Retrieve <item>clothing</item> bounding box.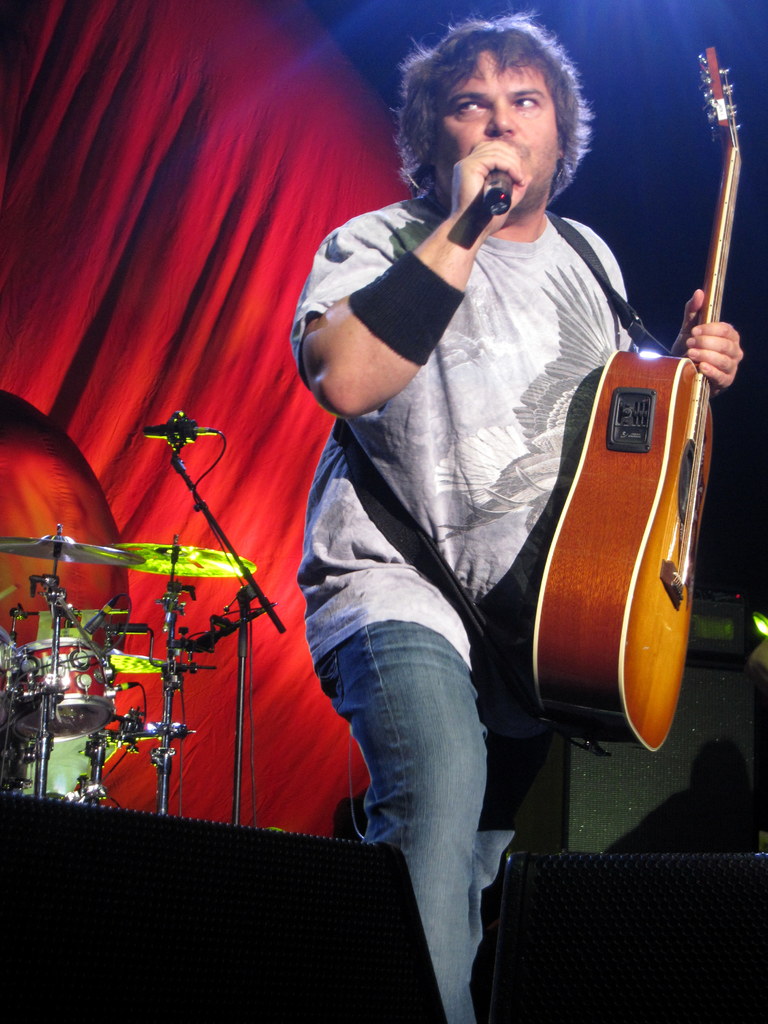
Bounding box: detection(297, 198, 636, 1023).
